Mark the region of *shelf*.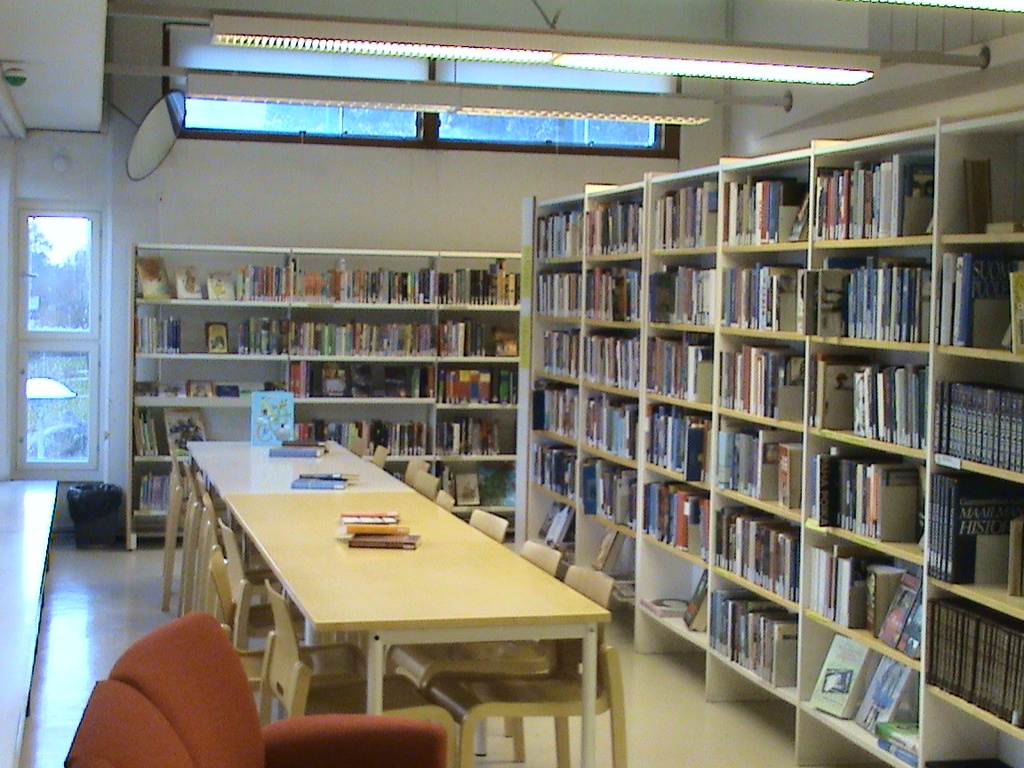
Region: bbox=[534, 325, 581, 375].
